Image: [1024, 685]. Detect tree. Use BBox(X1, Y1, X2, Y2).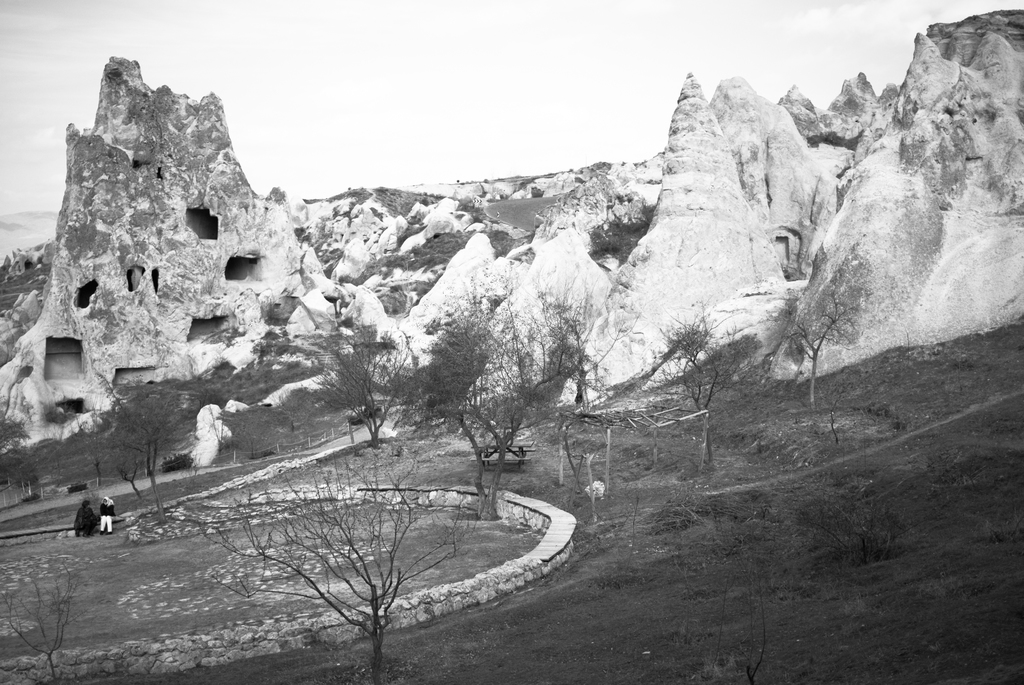
BBox(0, 560, 84, 684).
